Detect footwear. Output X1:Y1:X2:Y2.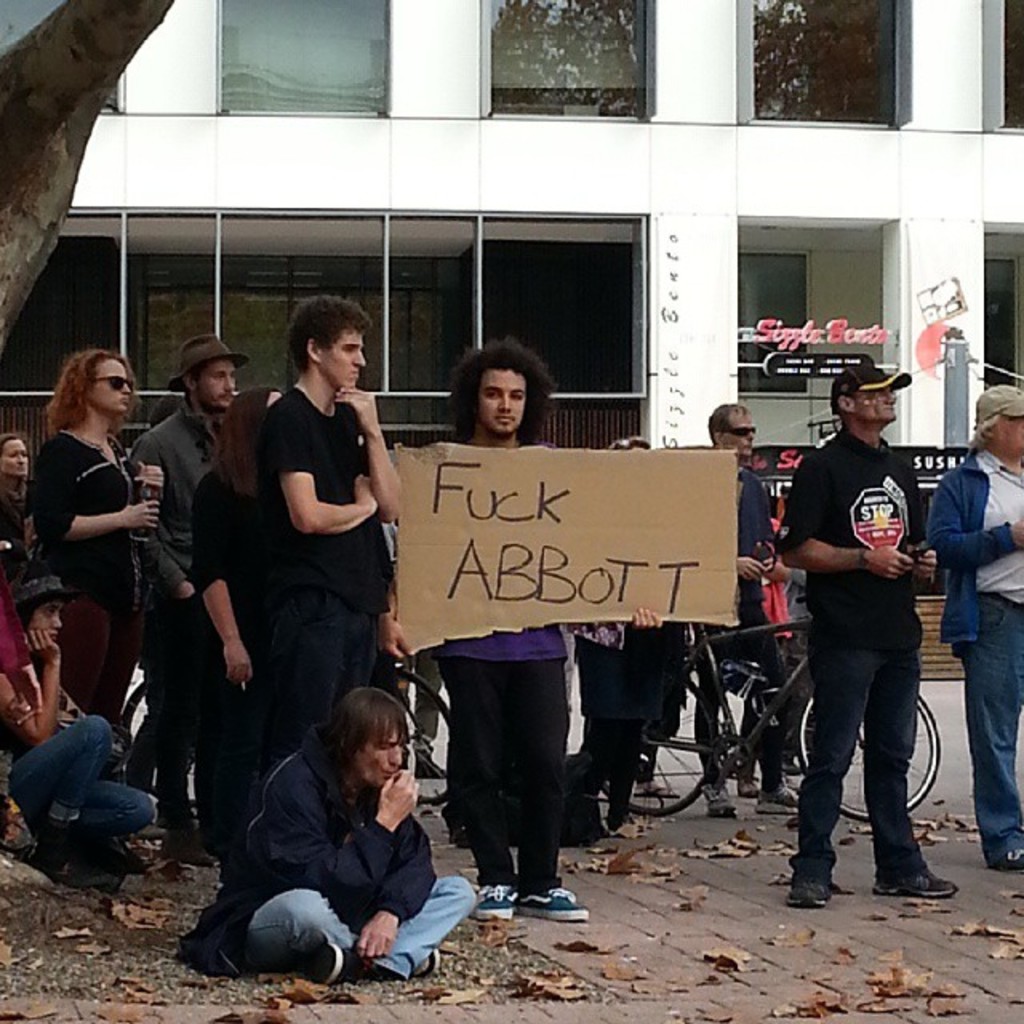
630:787:678:800.
